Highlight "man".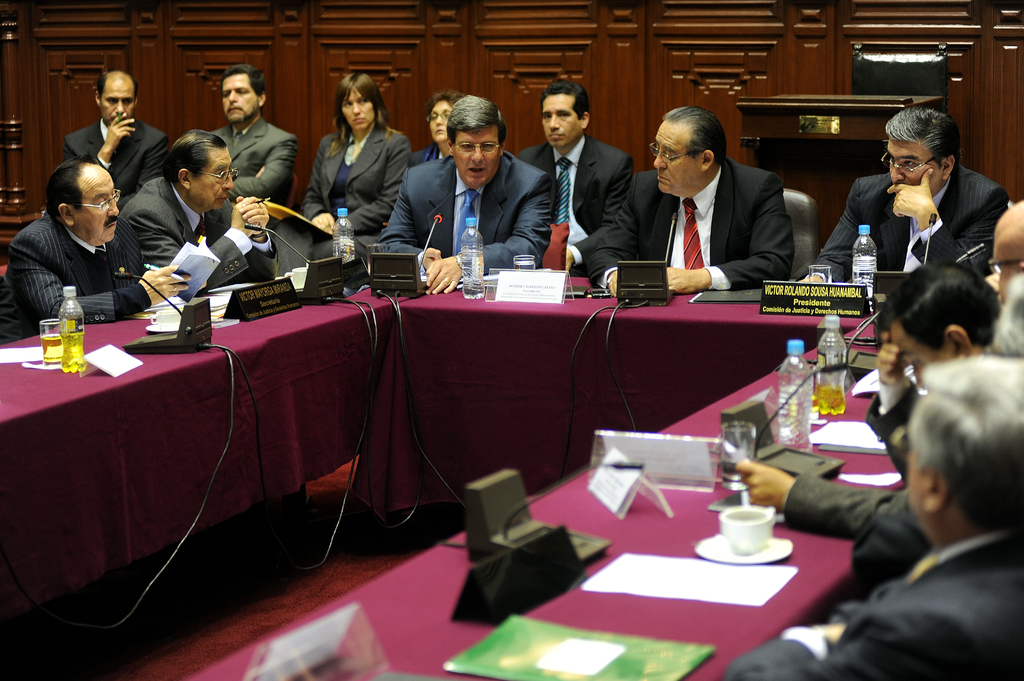
Highlighted region: left=118, top=125, right=274, bottom=296.
